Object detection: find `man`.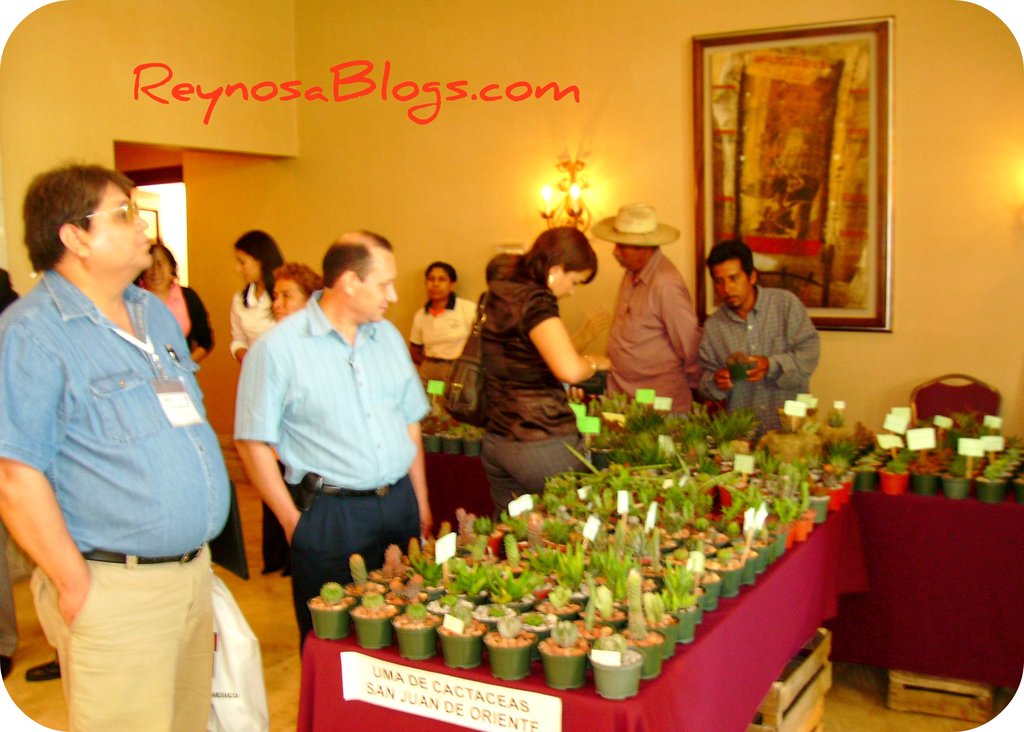
(left=581, top=203, right=706, bottom=423).
